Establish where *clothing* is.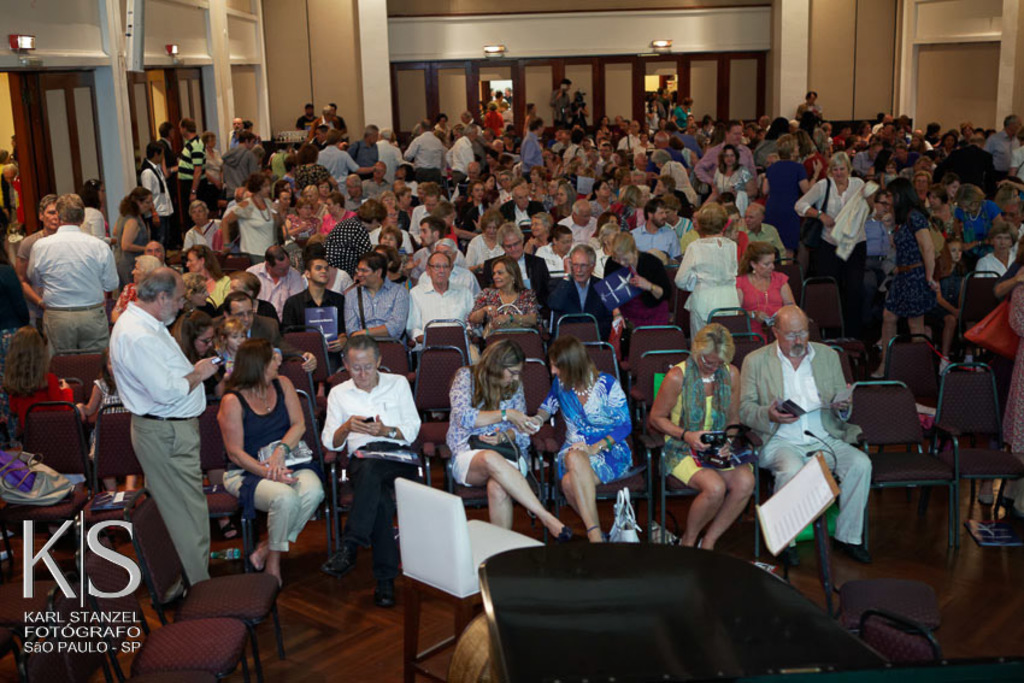
Established at bbox=[537, 263, 619, 340].
